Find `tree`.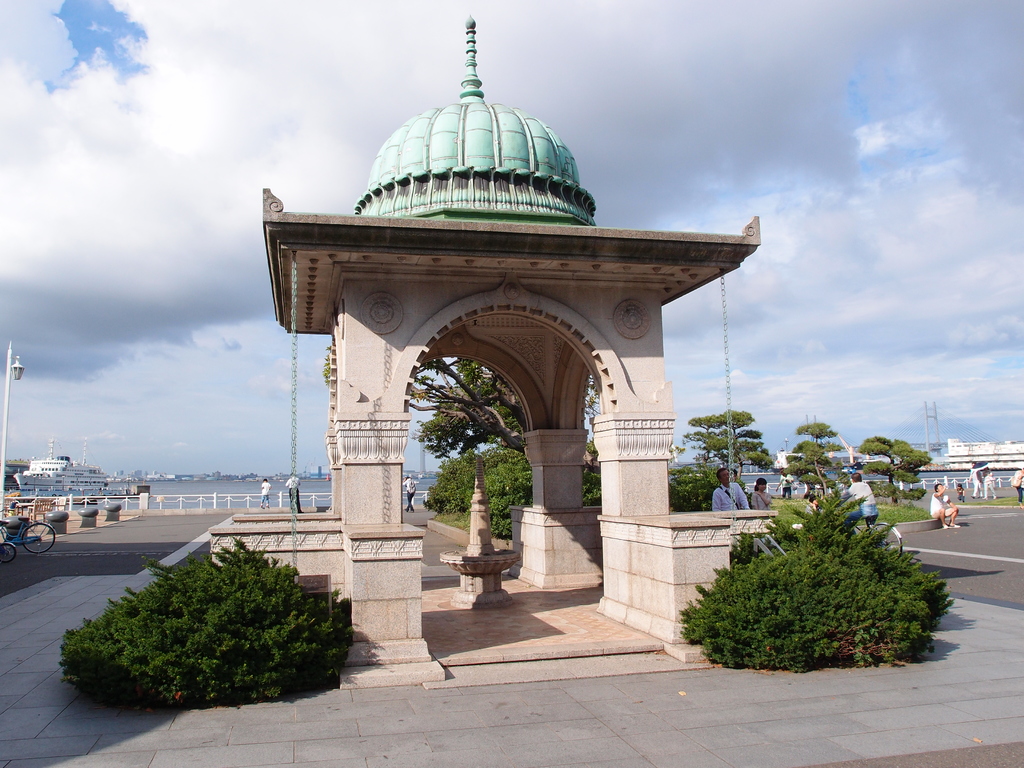
681:406:774:466.
